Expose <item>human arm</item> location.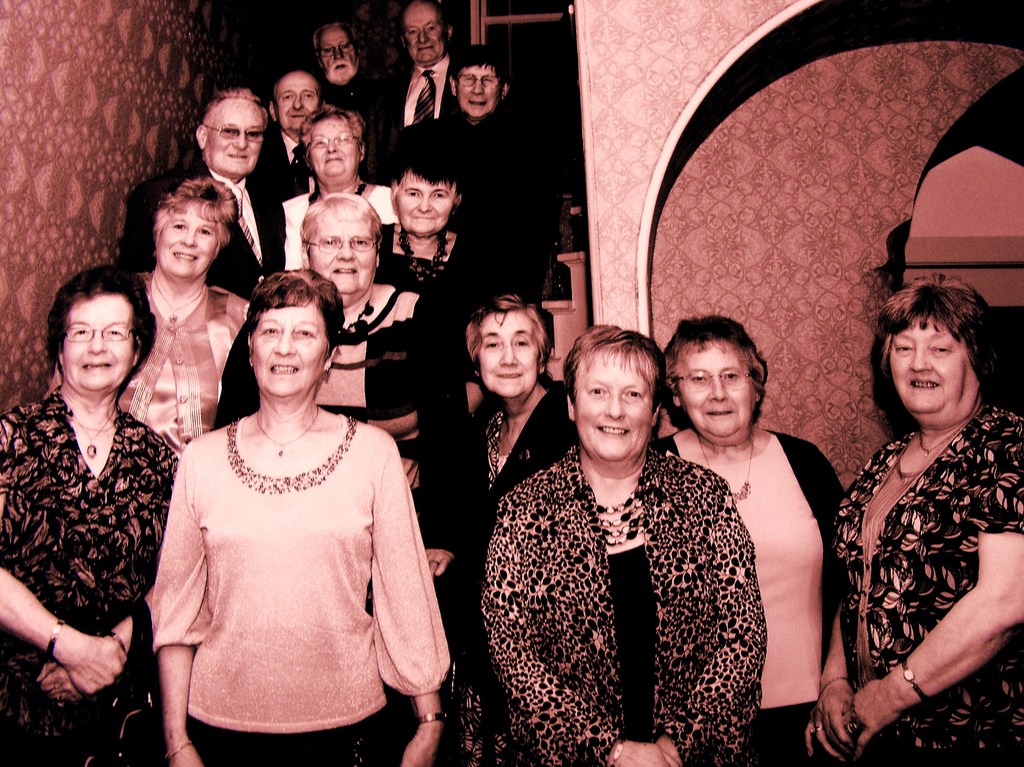
Exposed at locate(152, 443, 205, 766).
